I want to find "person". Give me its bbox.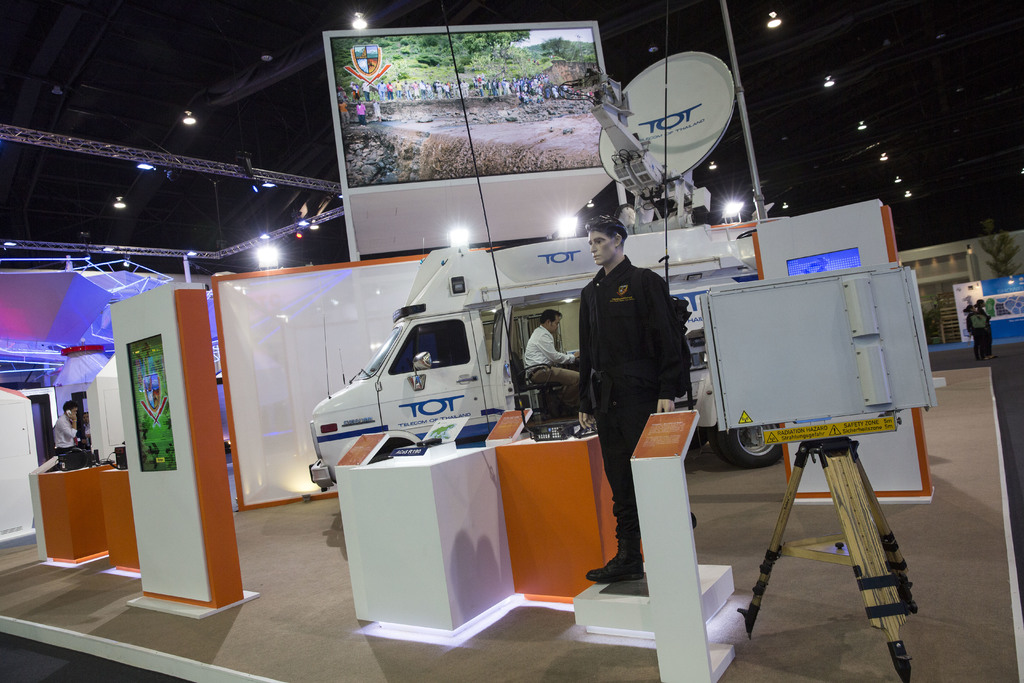
crop(963, 293, 996, 358).
